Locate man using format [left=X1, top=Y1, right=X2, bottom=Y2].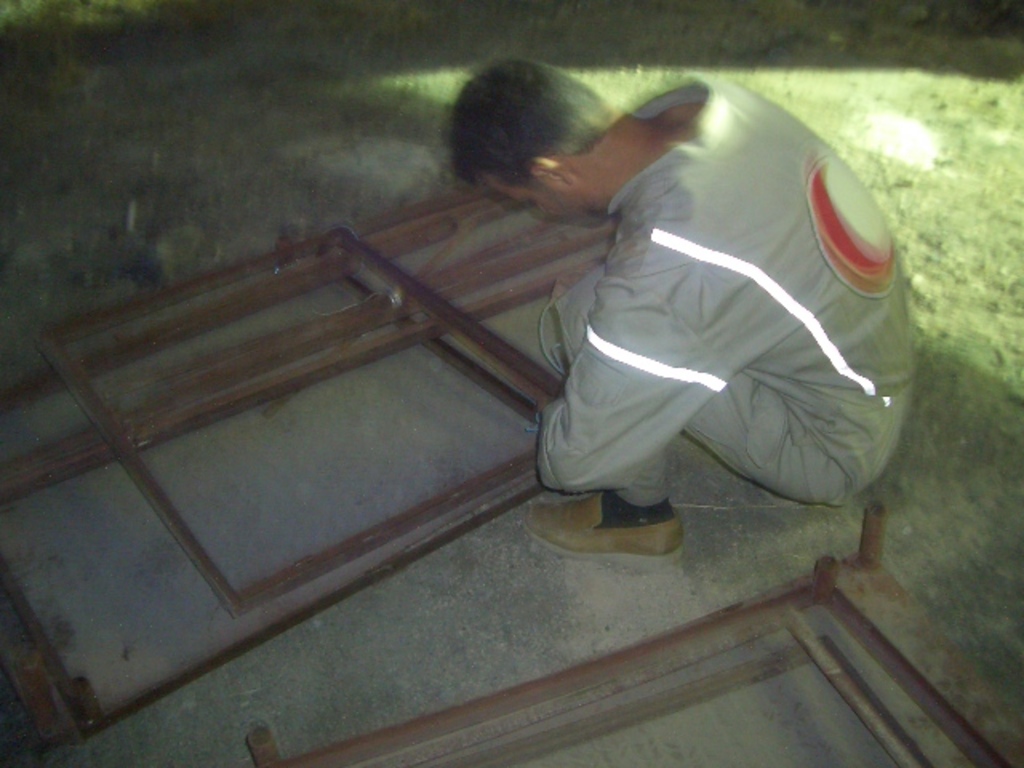
[left=386, top=75, right=930, bottom=598].
